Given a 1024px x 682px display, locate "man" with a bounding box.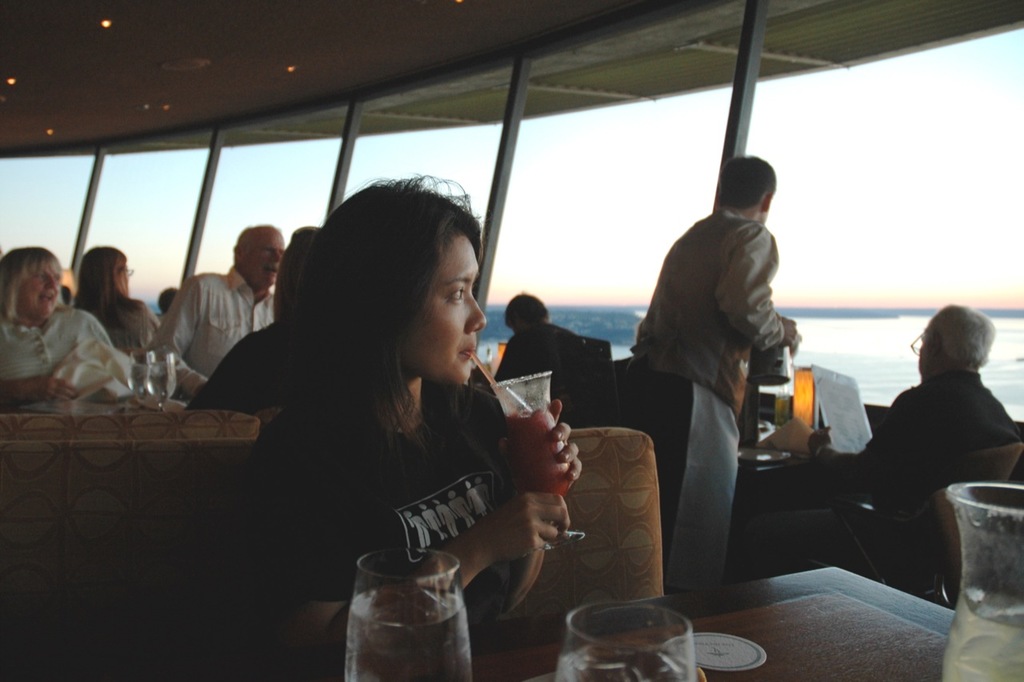
Located: bbox=[626, 137, 810, 618].
